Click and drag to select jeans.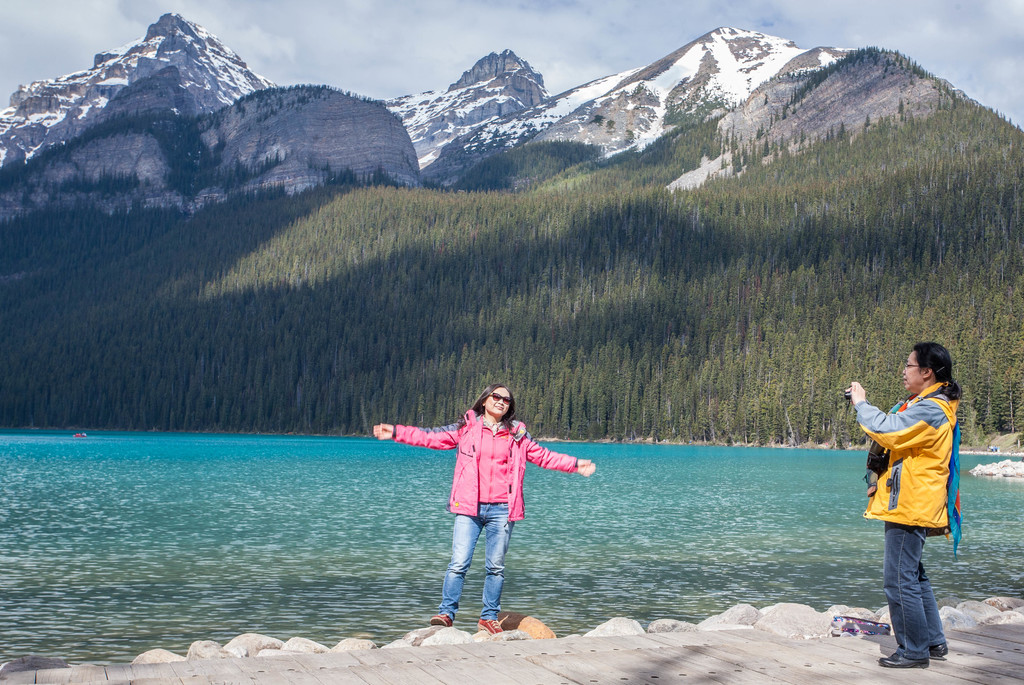
Selection: [x1=882, y1=539, x2=957, y2=659].
